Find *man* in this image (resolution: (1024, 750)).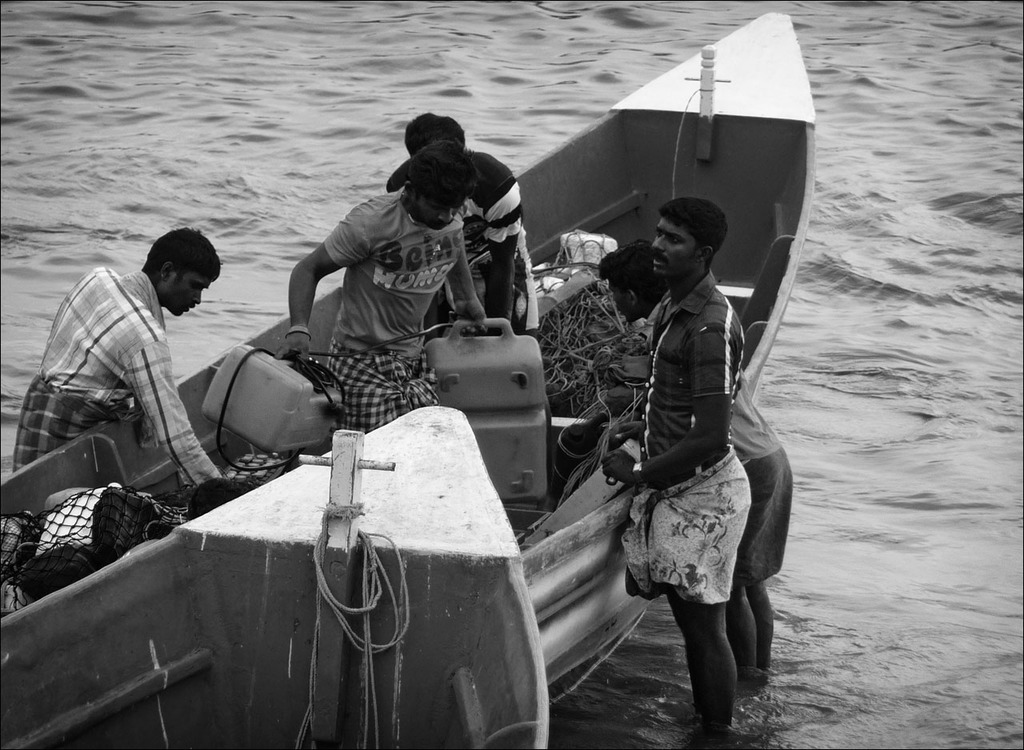
(left=381, top=111, right=538, bottom=333).
